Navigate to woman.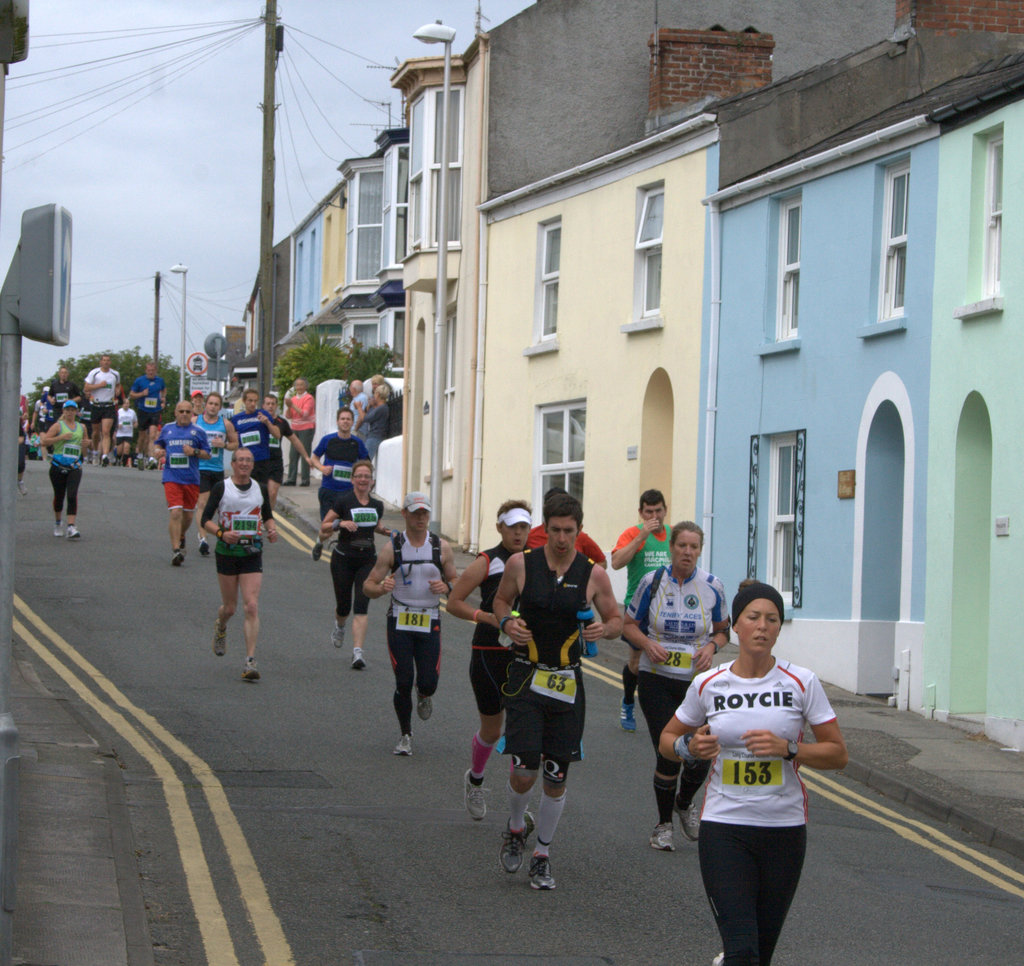
Navigation target: 659 580 836 946.
